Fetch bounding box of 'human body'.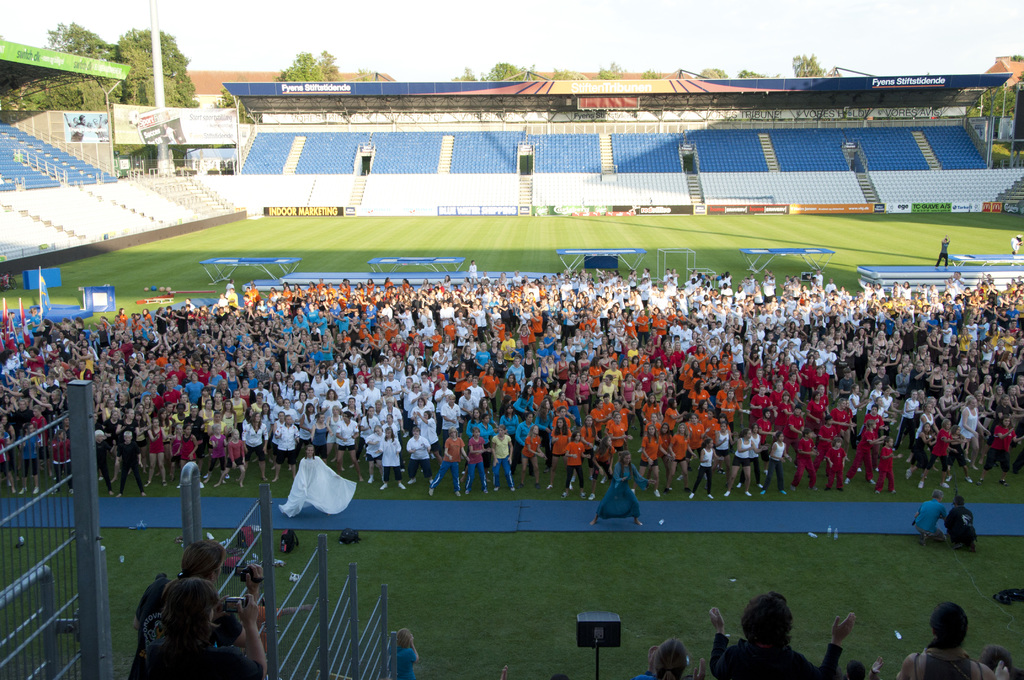
Bbox: 134 314 138 324.
